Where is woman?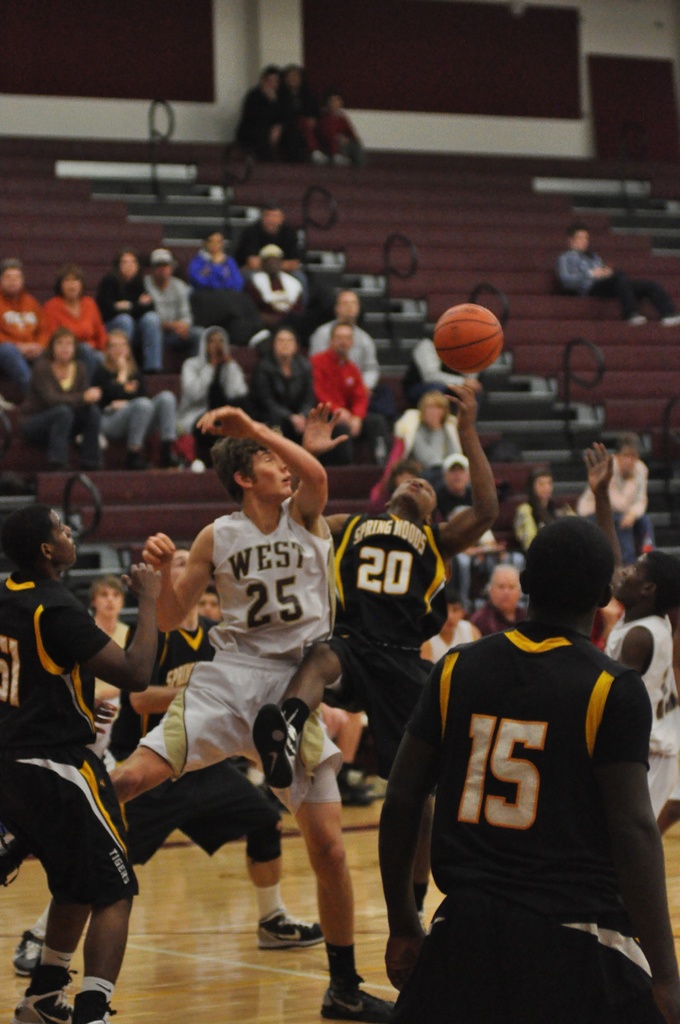
detection(93, 251, 163, 377).
